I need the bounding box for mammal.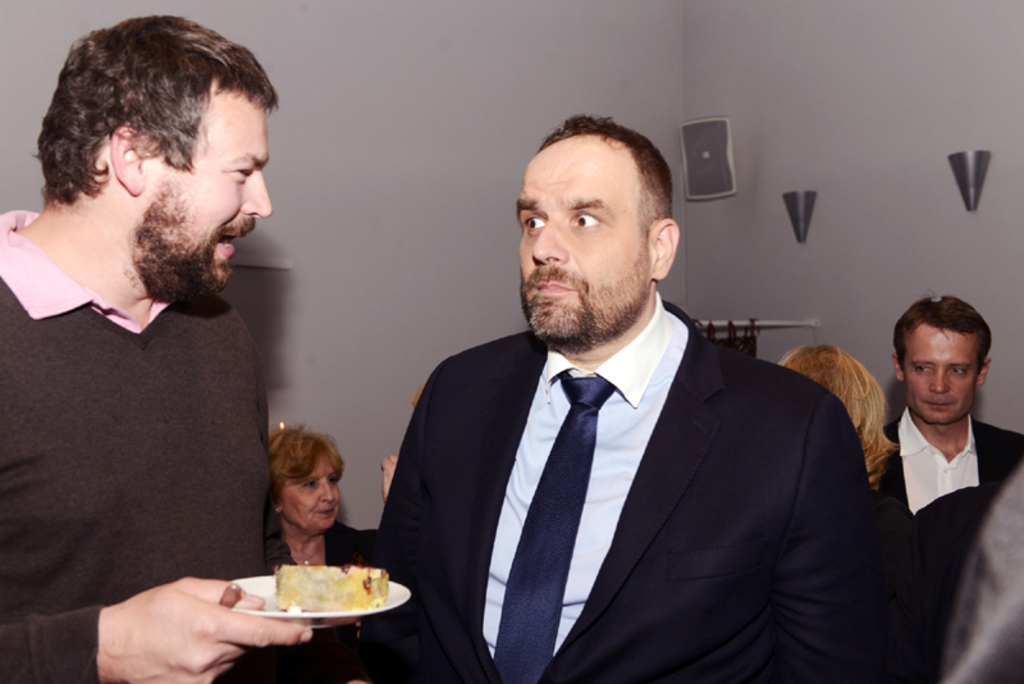
Here it is: crop(881, 287, 1023, 683).
